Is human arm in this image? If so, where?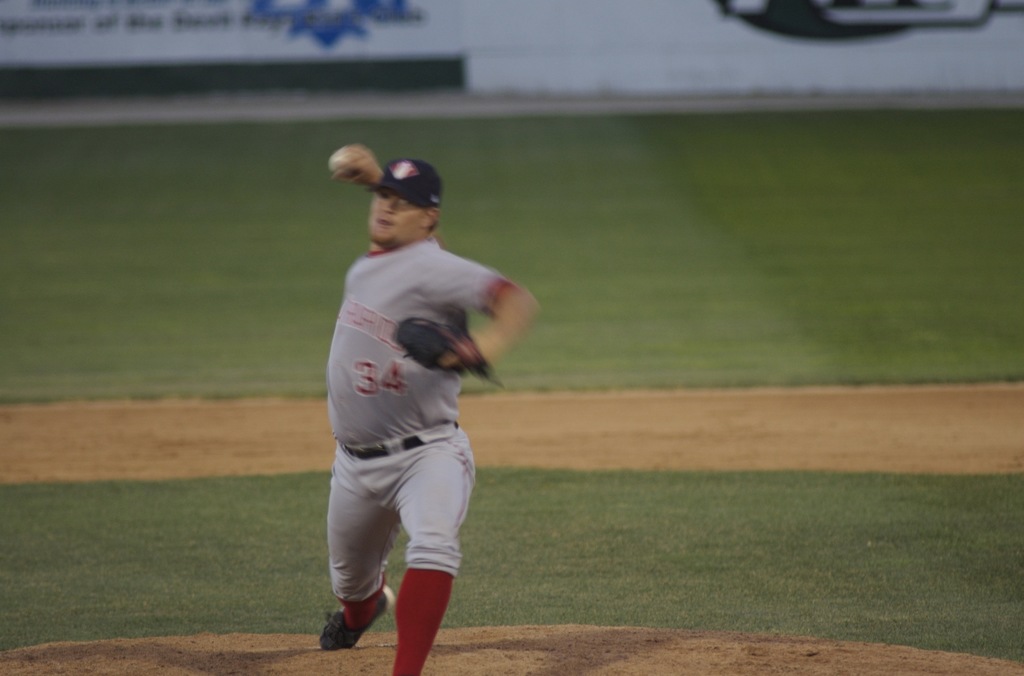
Yes, at region(452, 269, 539, 350).
